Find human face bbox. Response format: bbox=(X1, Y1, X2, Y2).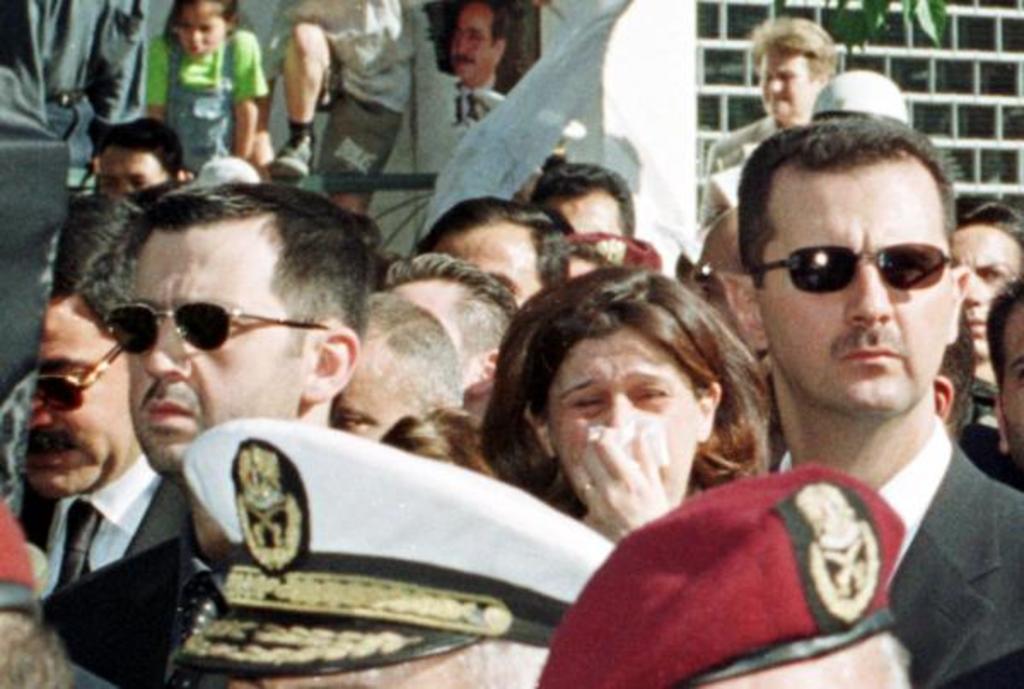
bbox=(444, 235, 529, 295).
